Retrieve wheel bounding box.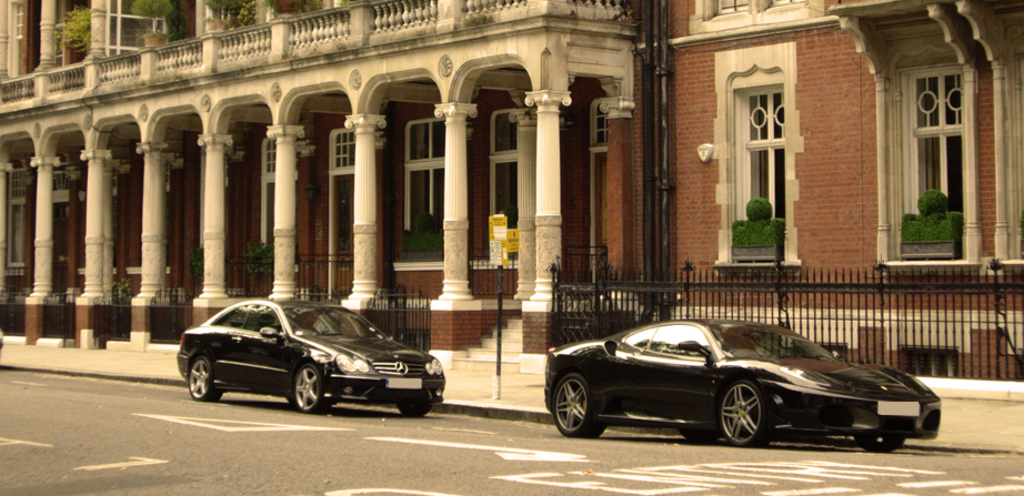
Bounding box: select_region(395, 401, 429, 417).
